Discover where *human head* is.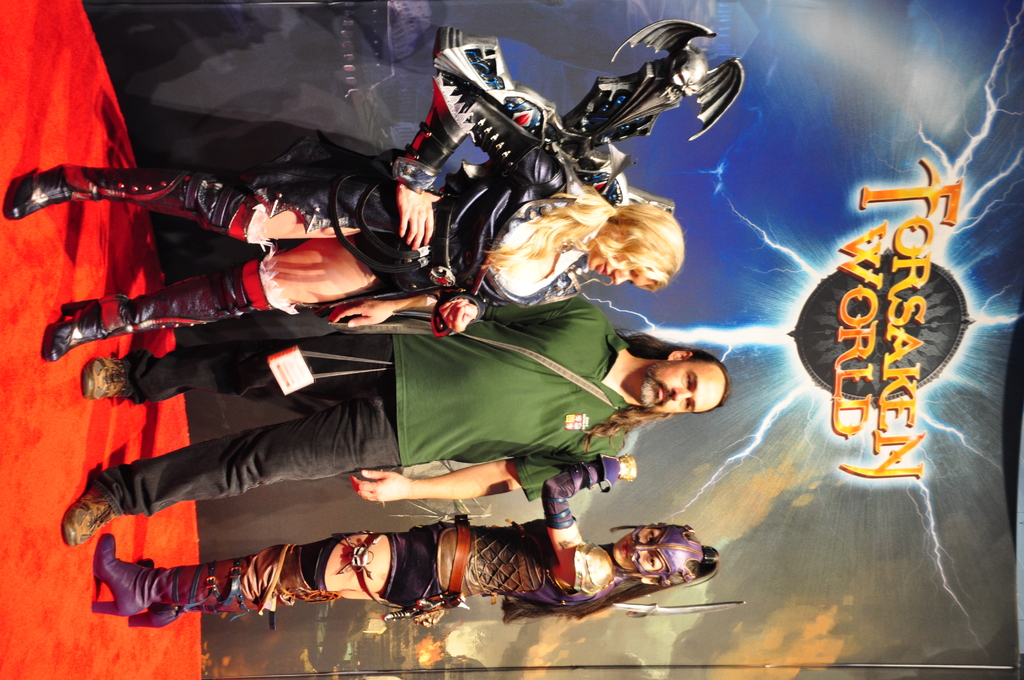
Discovered at [left=584, top=205, right=684, bottom=290].
